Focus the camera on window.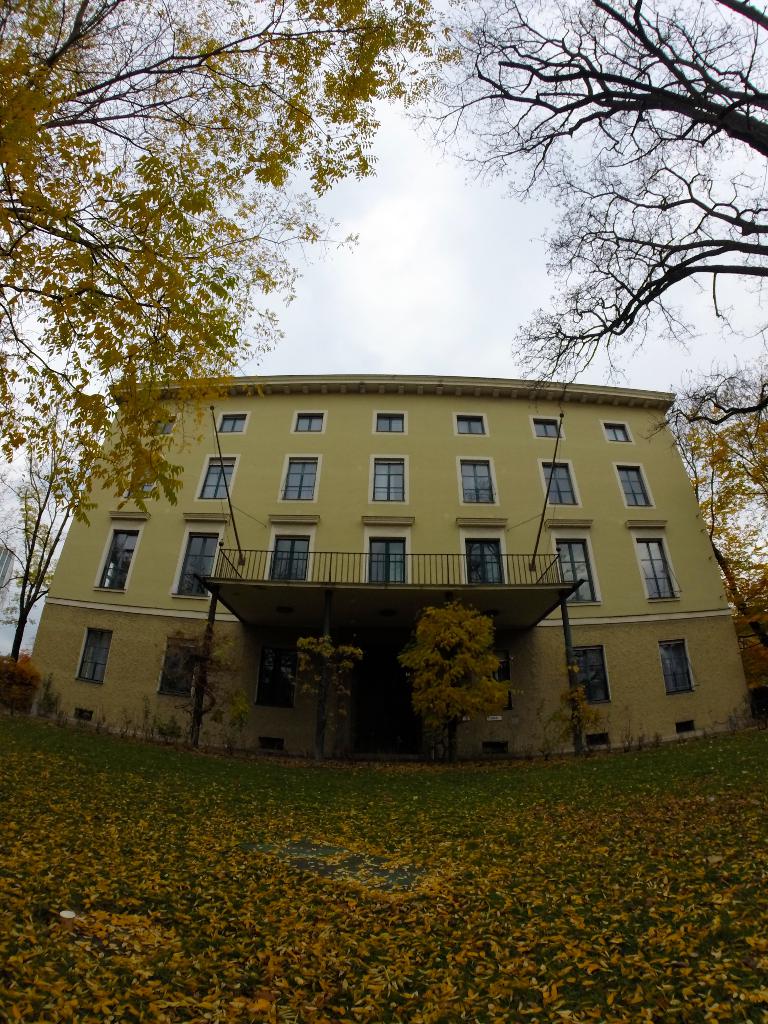
Focus region: x1=366, y1=454, x2=408, y2=506.
